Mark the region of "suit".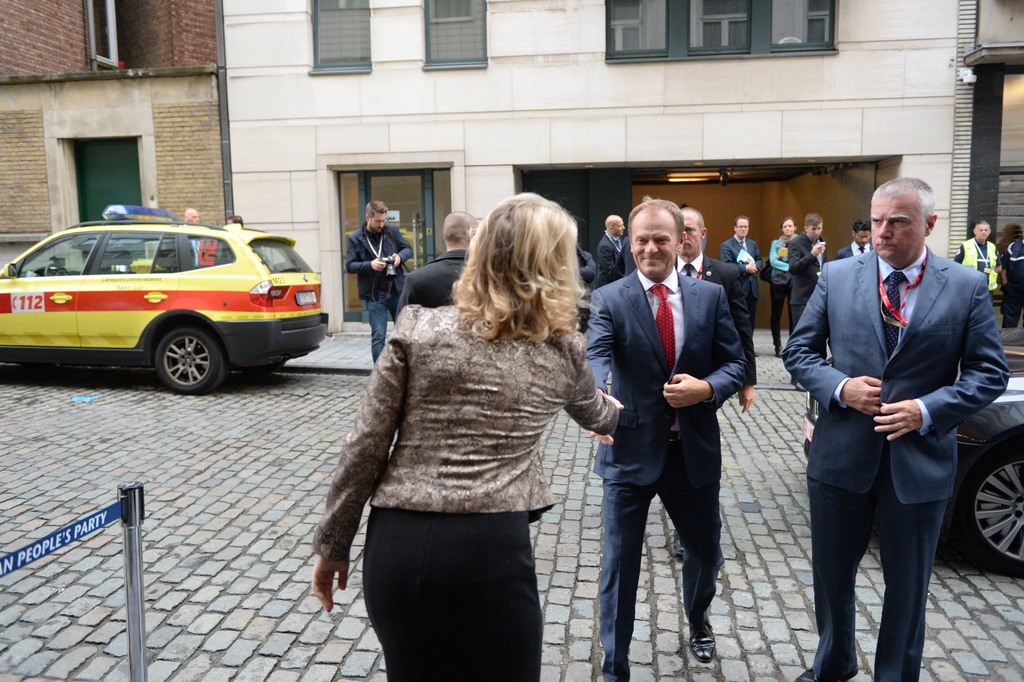
Region: bbox(397, 247, 476, 316).
